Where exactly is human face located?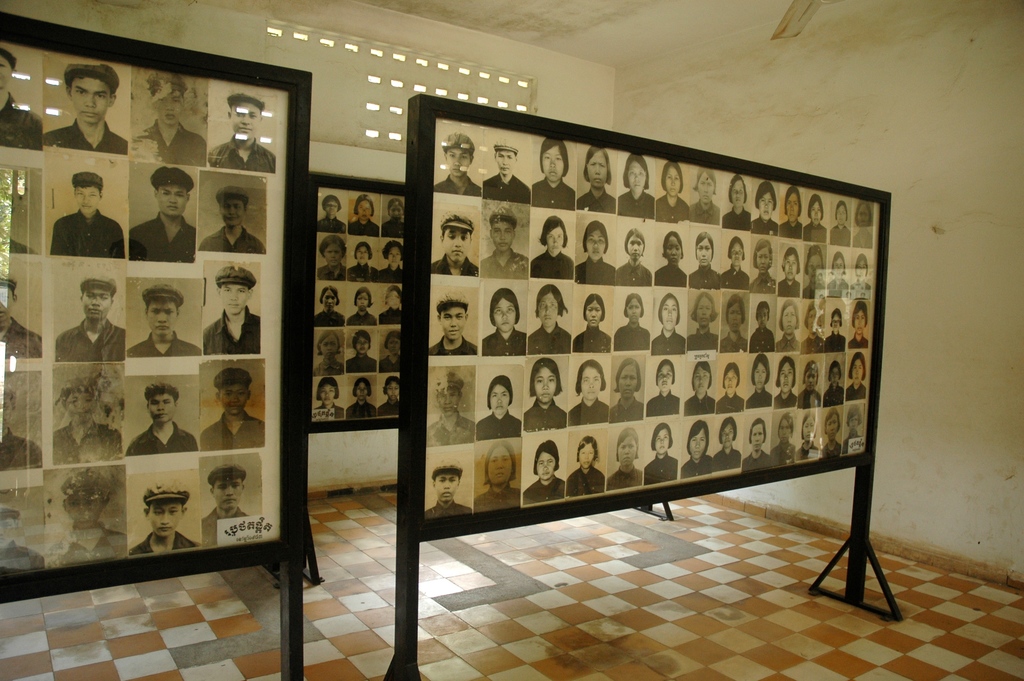
Its bounding box is (x1=785, y1=256, x2=799, y2=282).
